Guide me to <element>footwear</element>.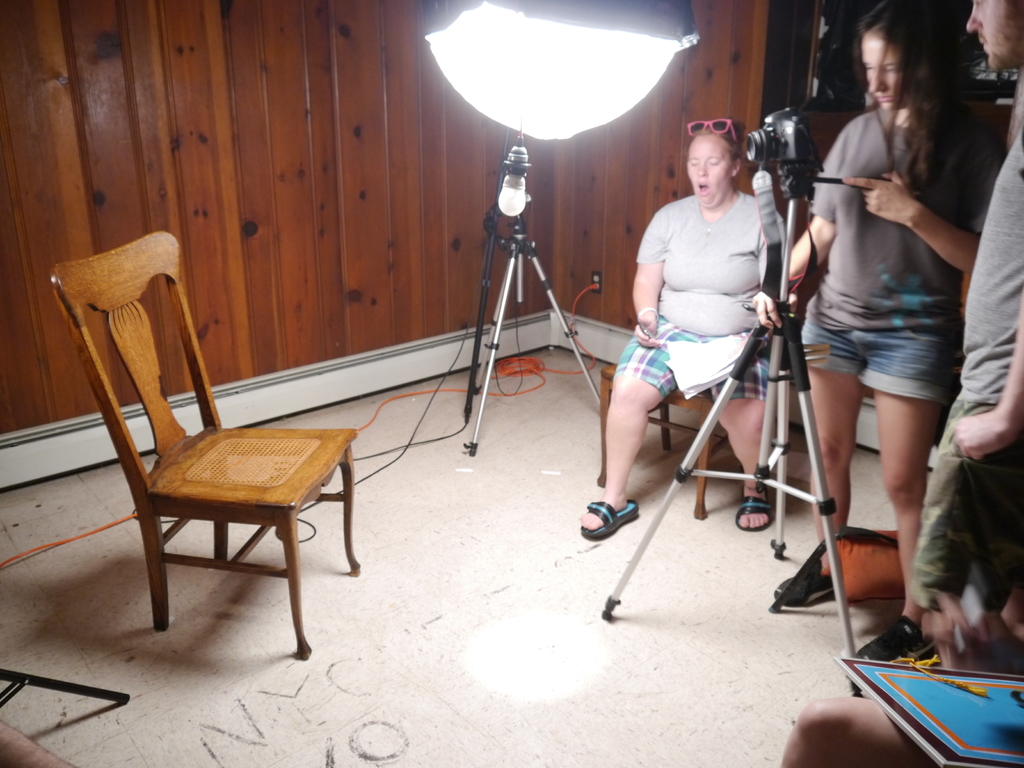
Guidance: x1=576, y1=500, x2=641, y2=538.
